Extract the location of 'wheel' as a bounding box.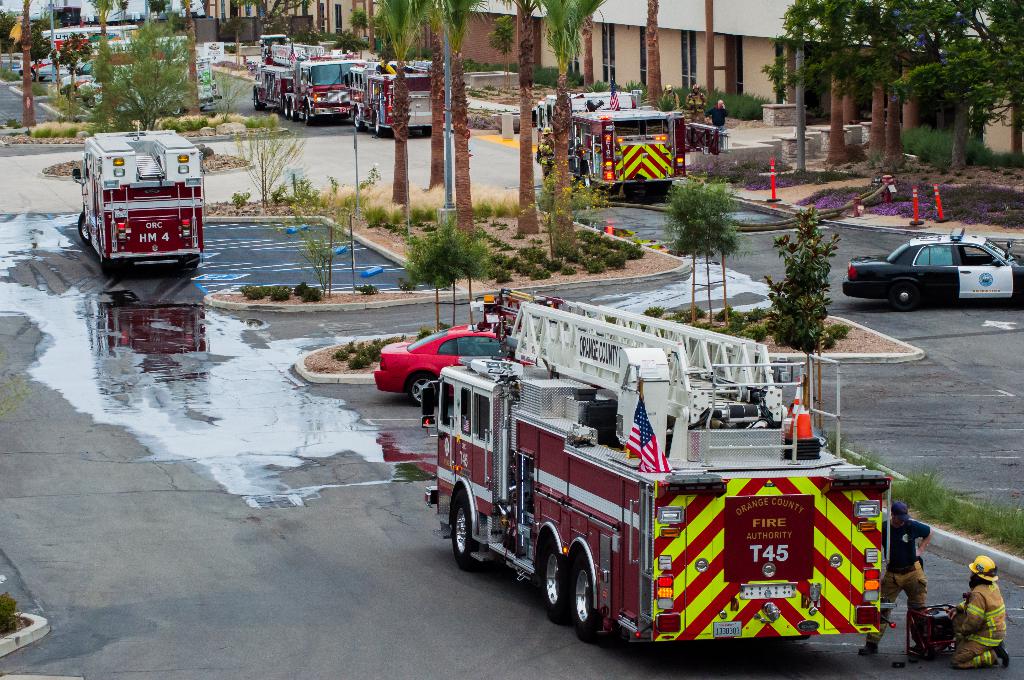
crop(538, 540, 563, 625).
